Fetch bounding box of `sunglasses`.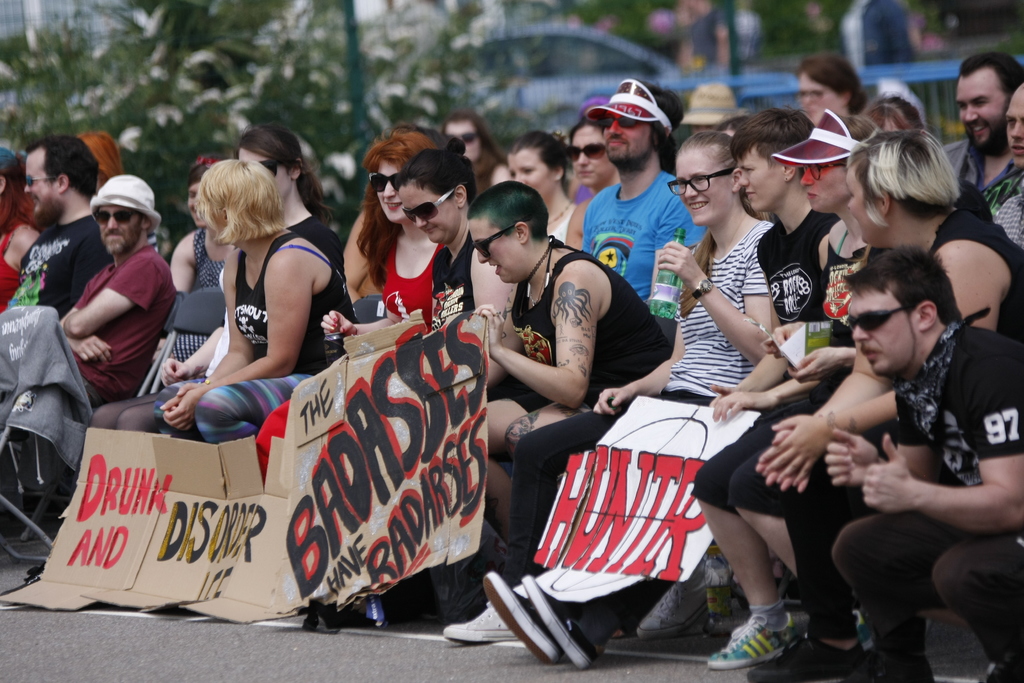
Bbox: x1=560 y1=143 x2=604 y2=165.
